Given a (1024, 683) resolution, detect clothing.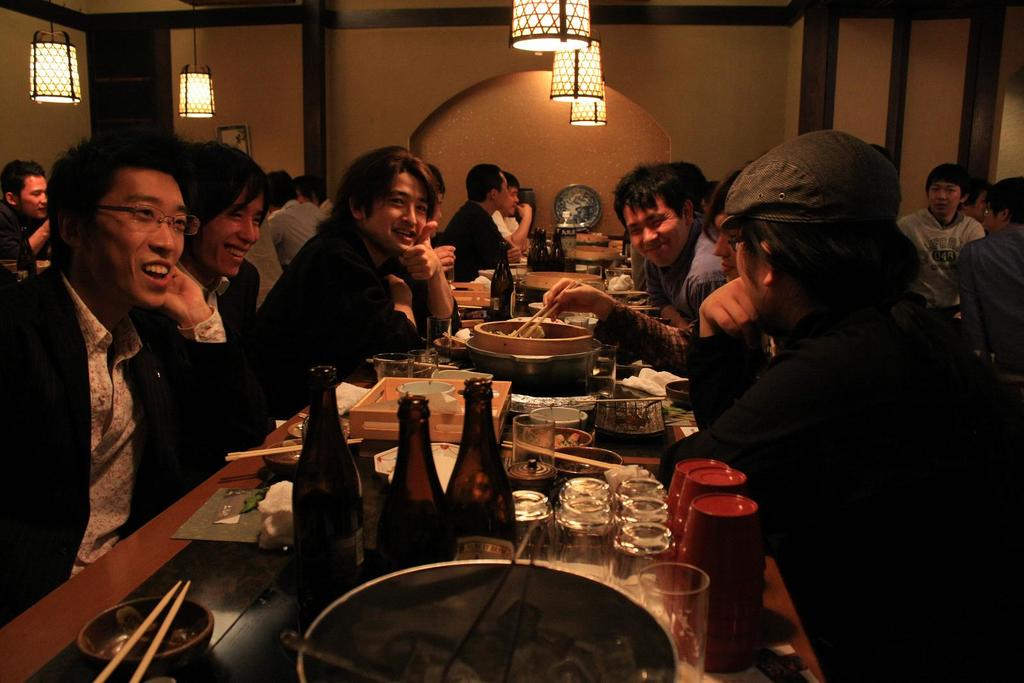
box(595, 294, 692, 381).
